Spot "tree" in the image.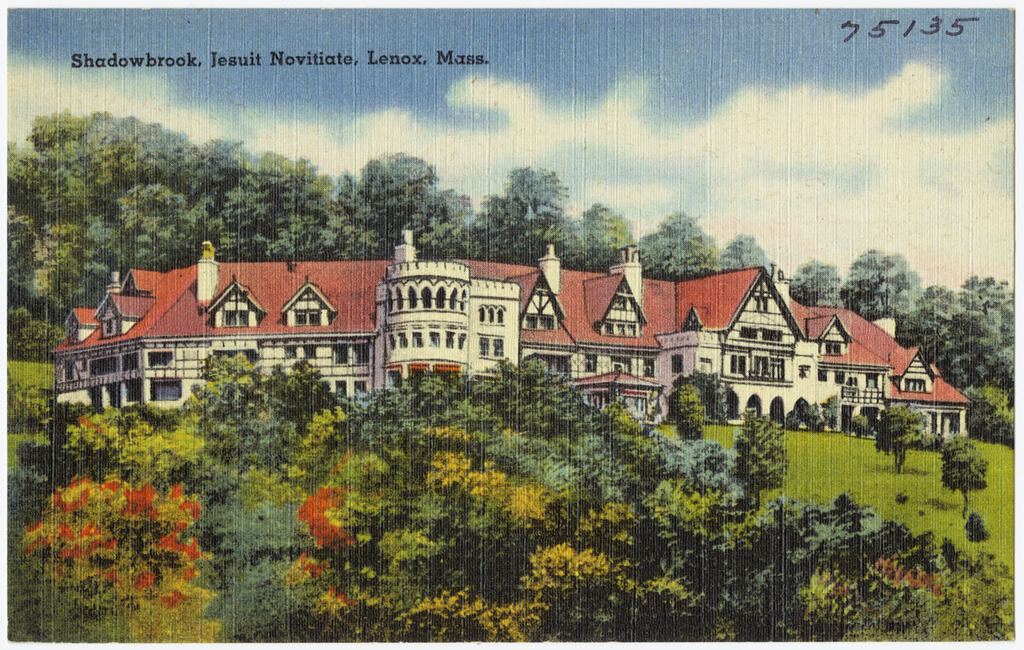
"tree" found at 869,399,928,465.
